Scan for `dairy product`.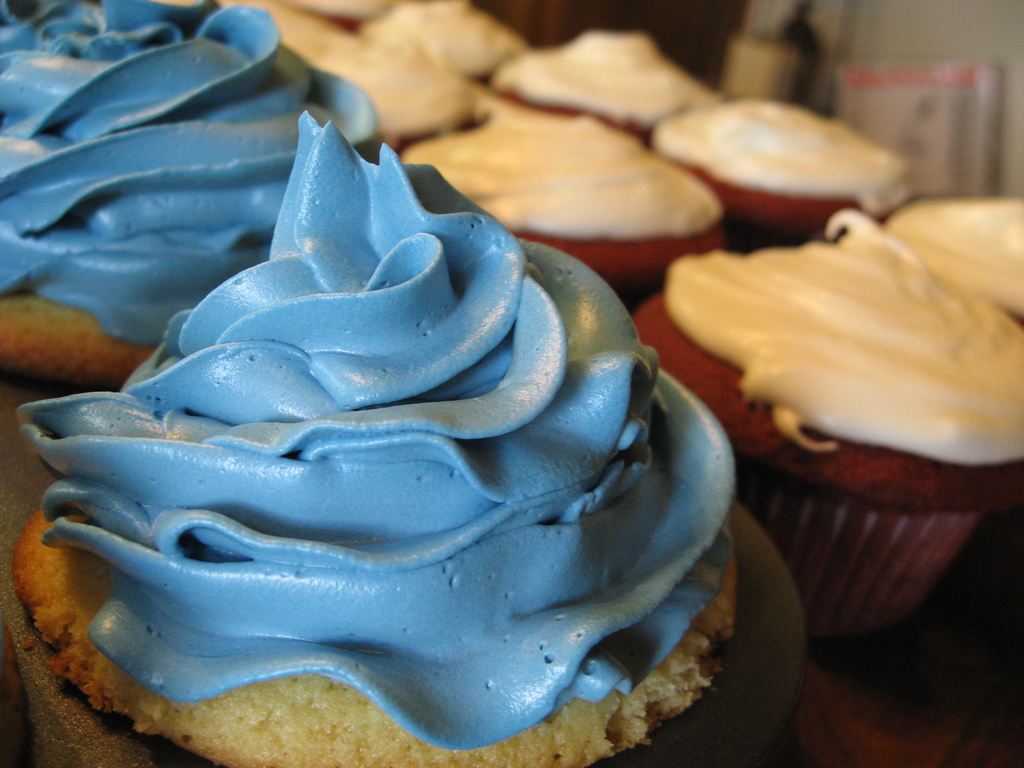
Scan result: detection(1, 20, 354, 352).
